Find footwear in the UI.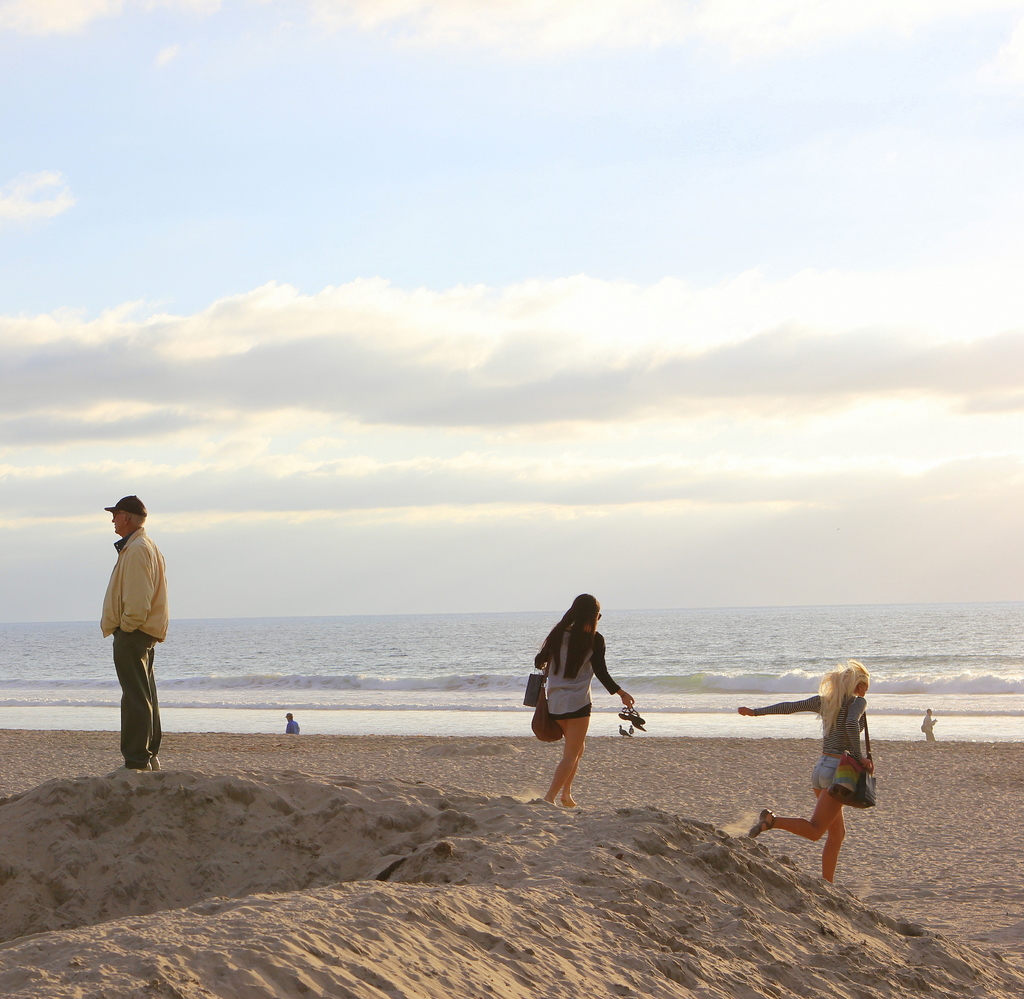
UI element at [x1=751, y1=805, x2=772, y2=834].
